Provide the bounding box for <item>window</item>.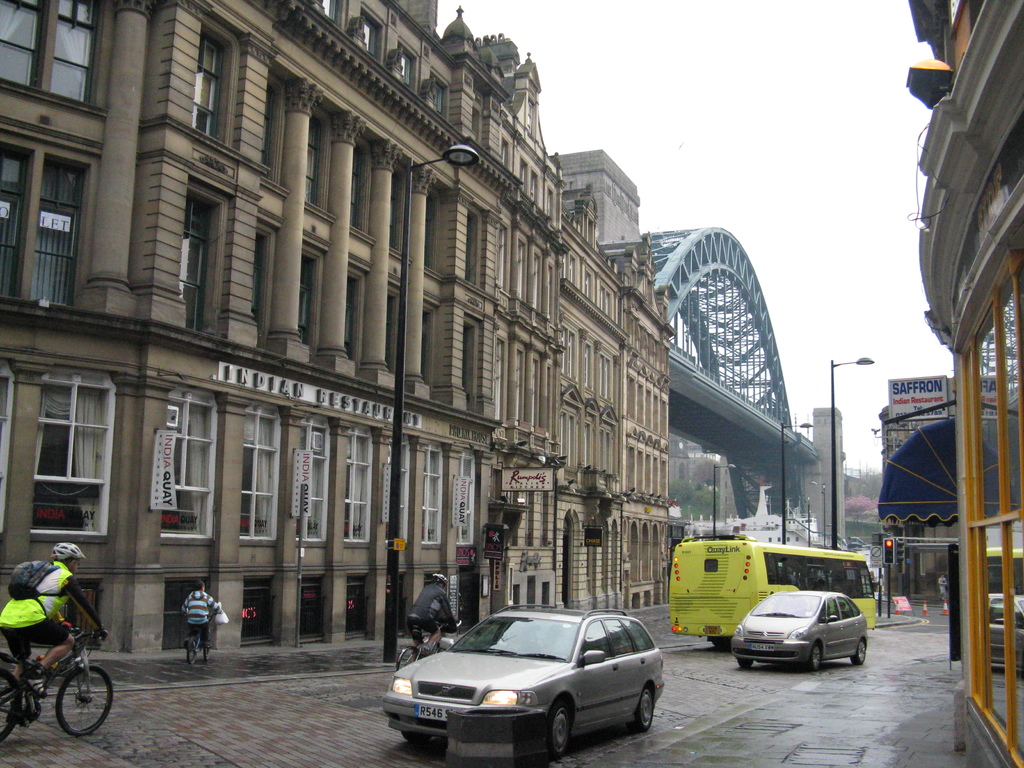
<box>0,138,88,310</box>.
